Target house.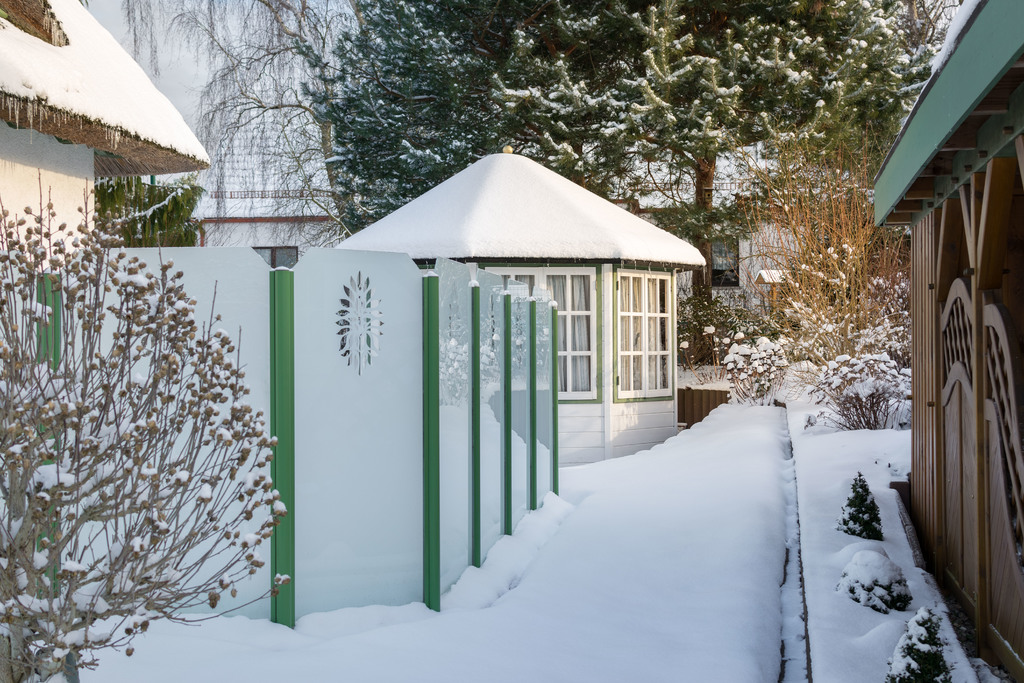
Target region: (193, 213, 340, 267).
